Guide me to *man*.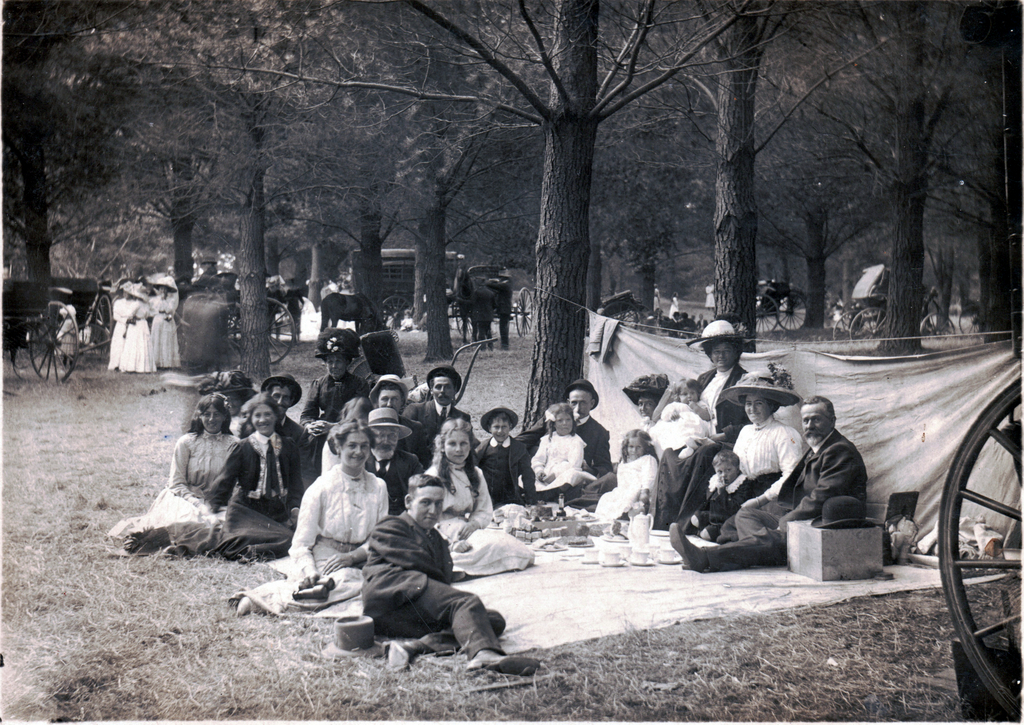
Guidance: rect(334, 482, 503, 675).
